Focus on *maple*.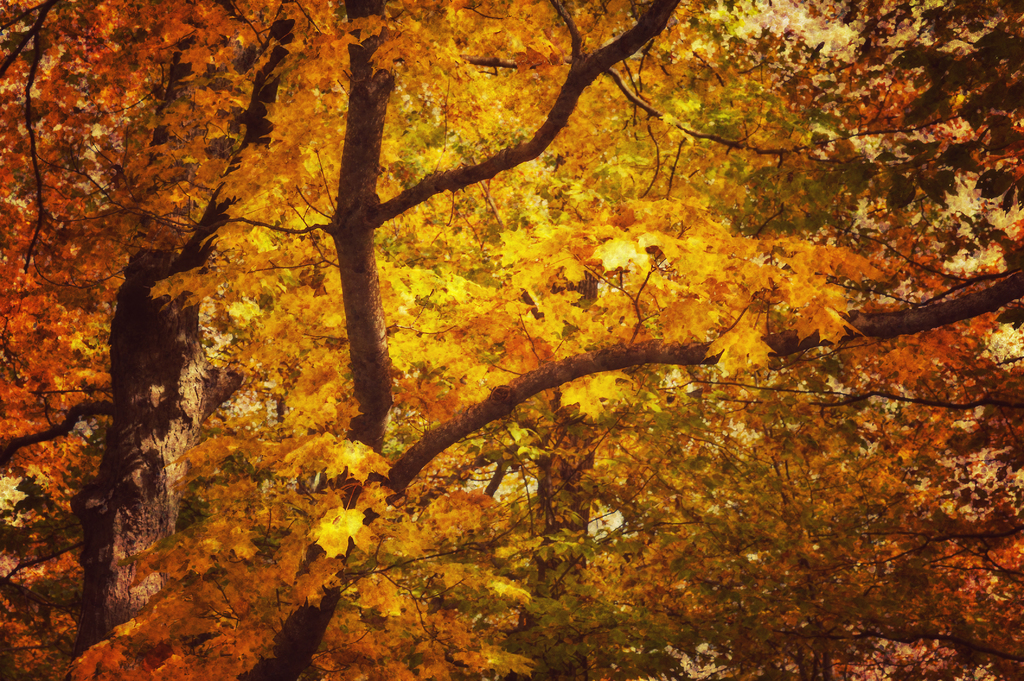
Focused at [x1=0, y1=0, x2=1023, y2=680].
